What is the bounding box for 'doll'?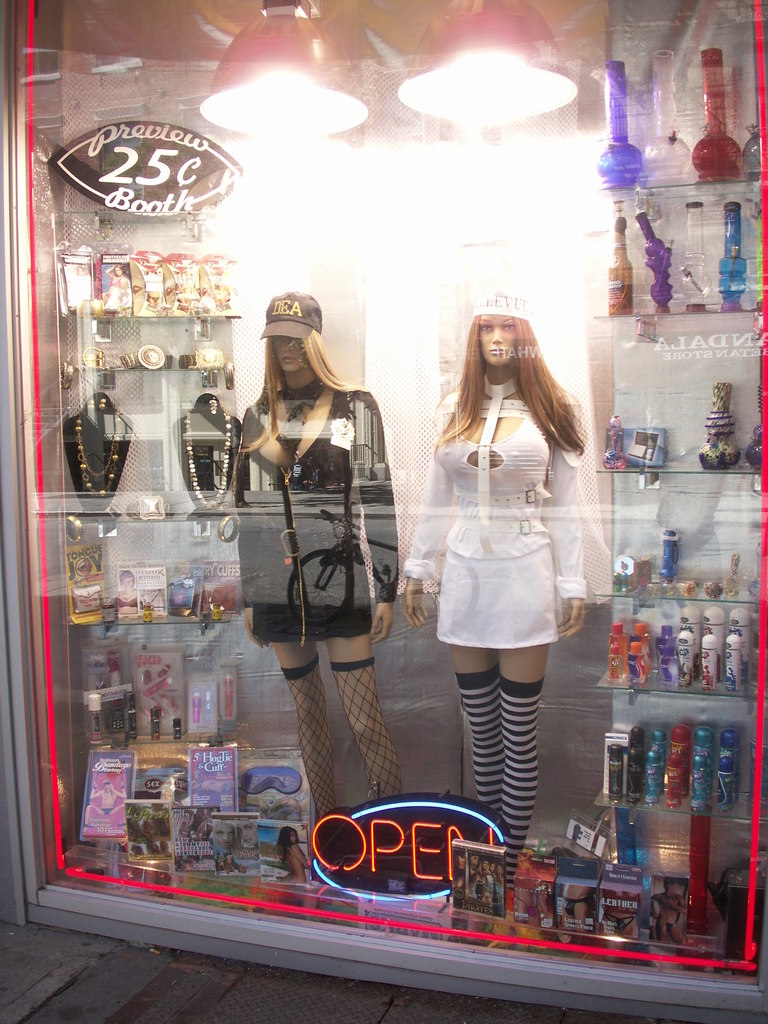
<region>397, 284, 614, 876</region>.
